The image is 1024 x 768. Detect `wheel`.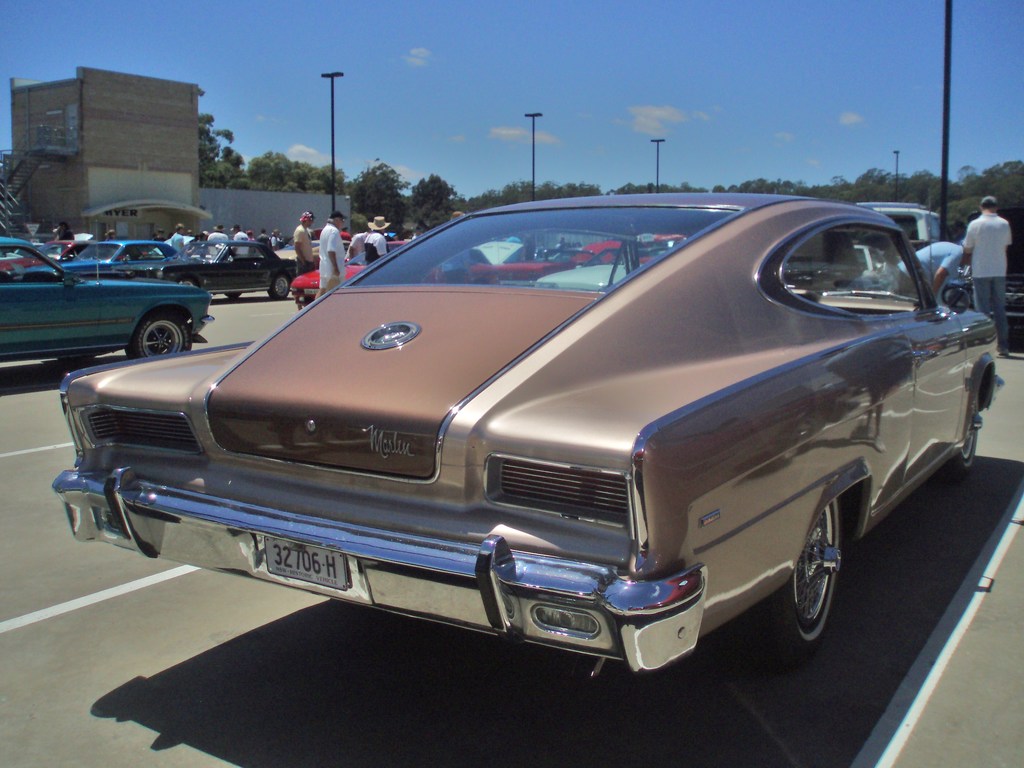
Detection: 793/497/871/644.
